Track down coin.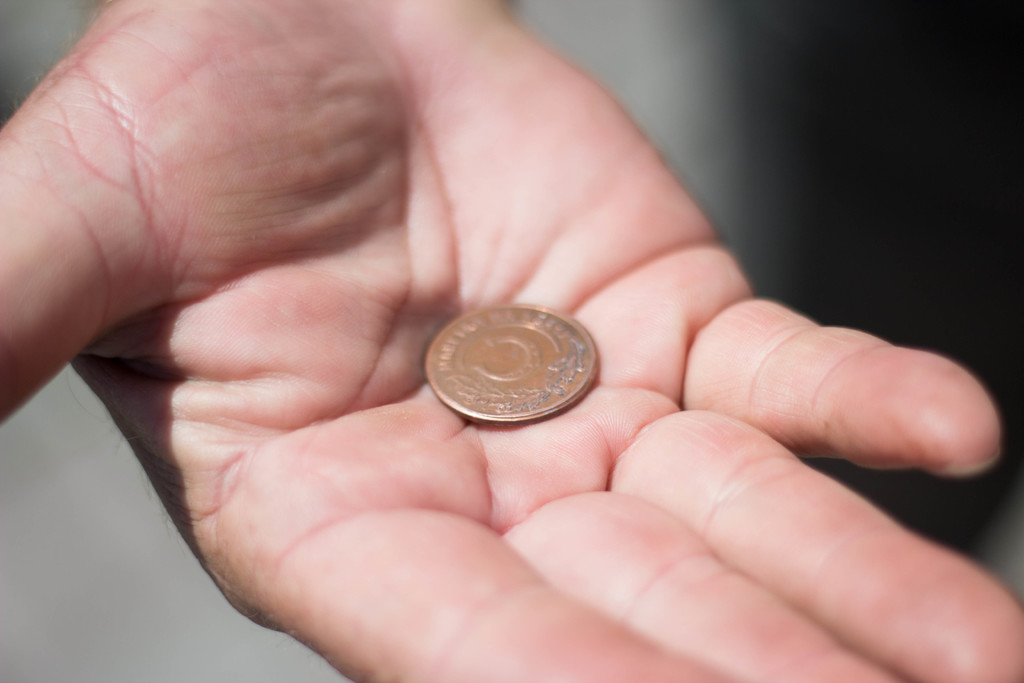
Tracked to 424,306,595,424.
